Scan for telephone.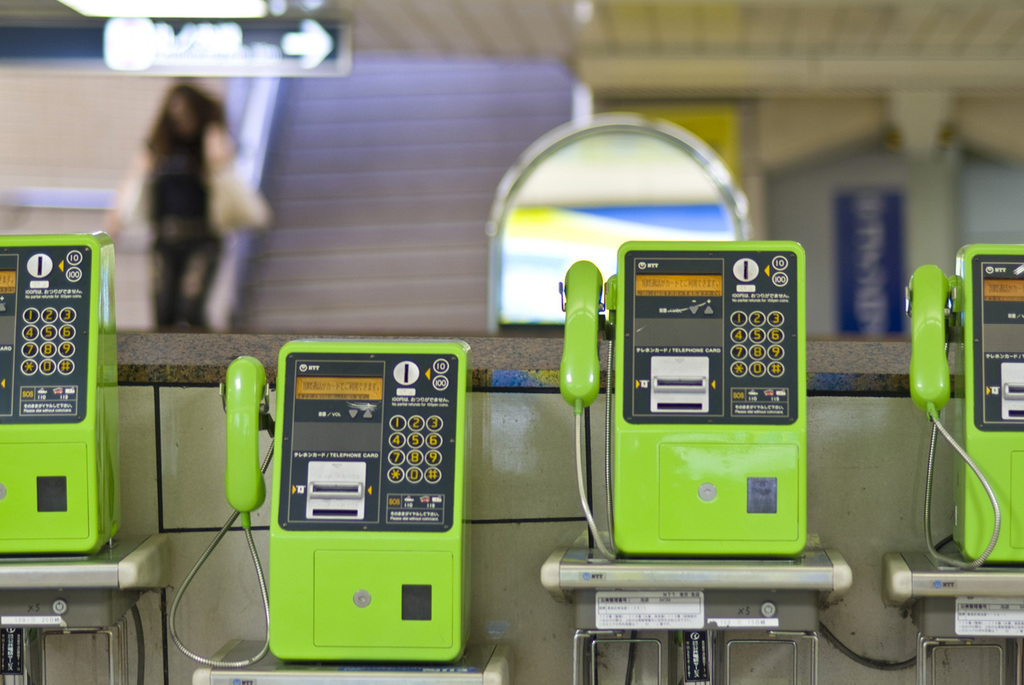
Scan result: <box>906,242,1023,572</box>.
